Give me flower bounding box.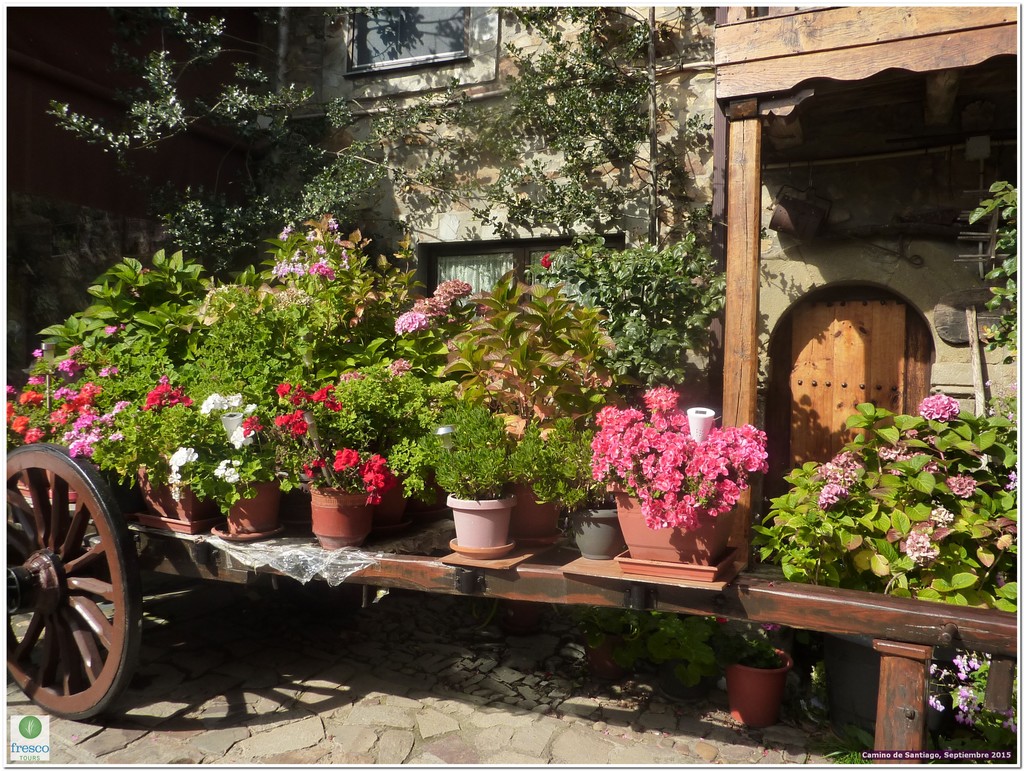
BBox(908, 528, 936, 568).
